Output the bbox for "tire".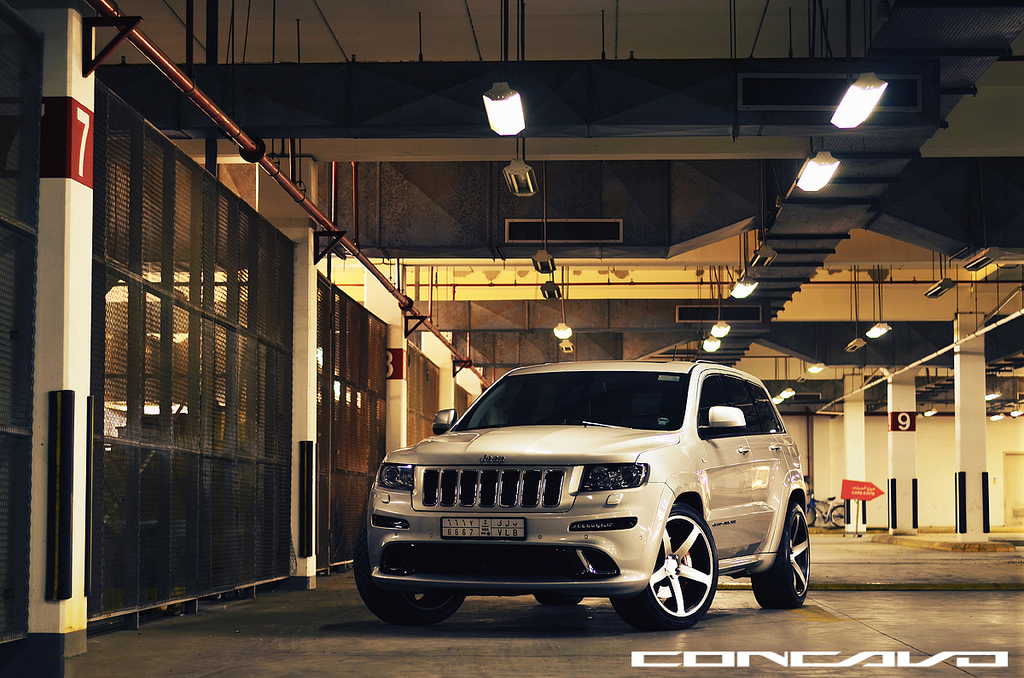
750/504/810/612.
